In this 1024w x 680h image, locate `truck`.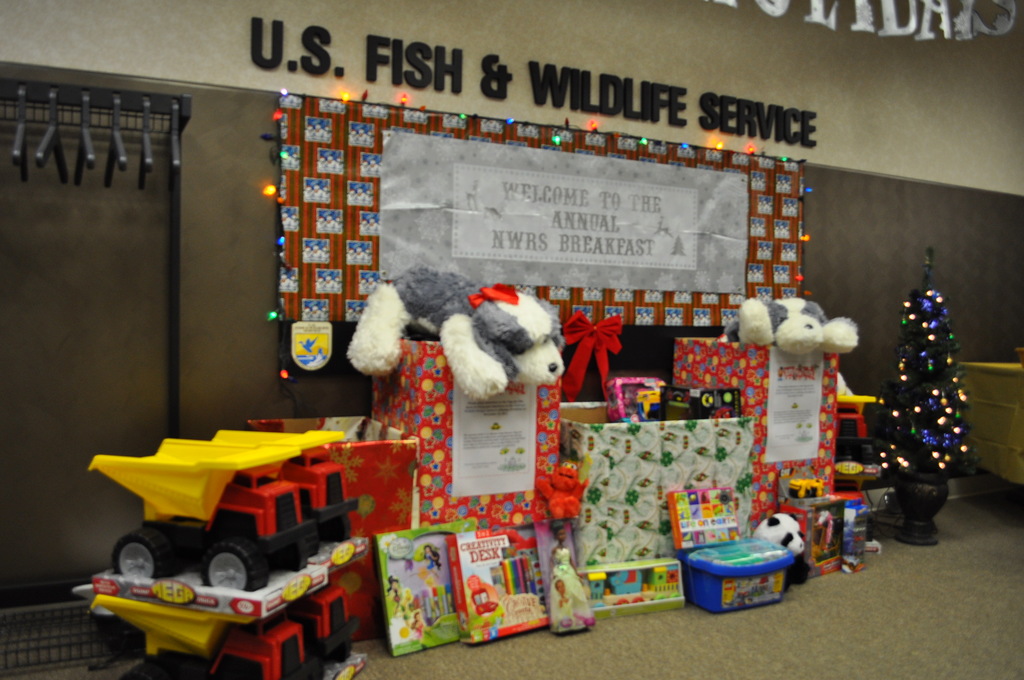
Bounding box: <region>89, 592, 330, 679</region>.
